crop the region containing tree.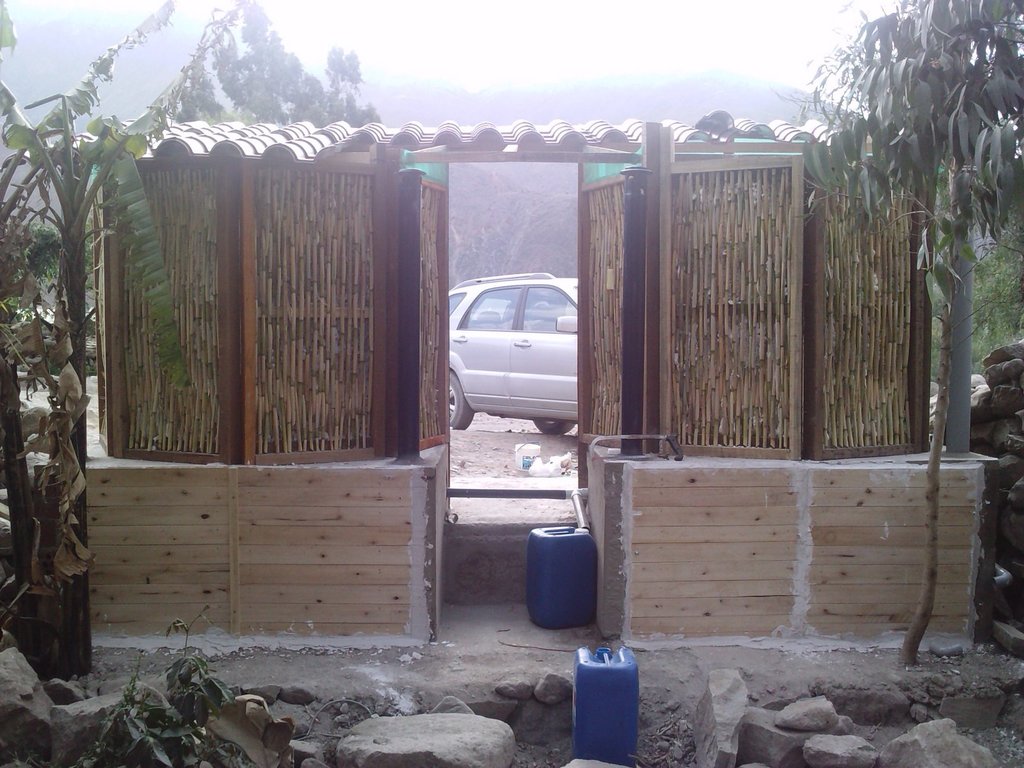
Crop region: <box>0,0,206,566</box>.
